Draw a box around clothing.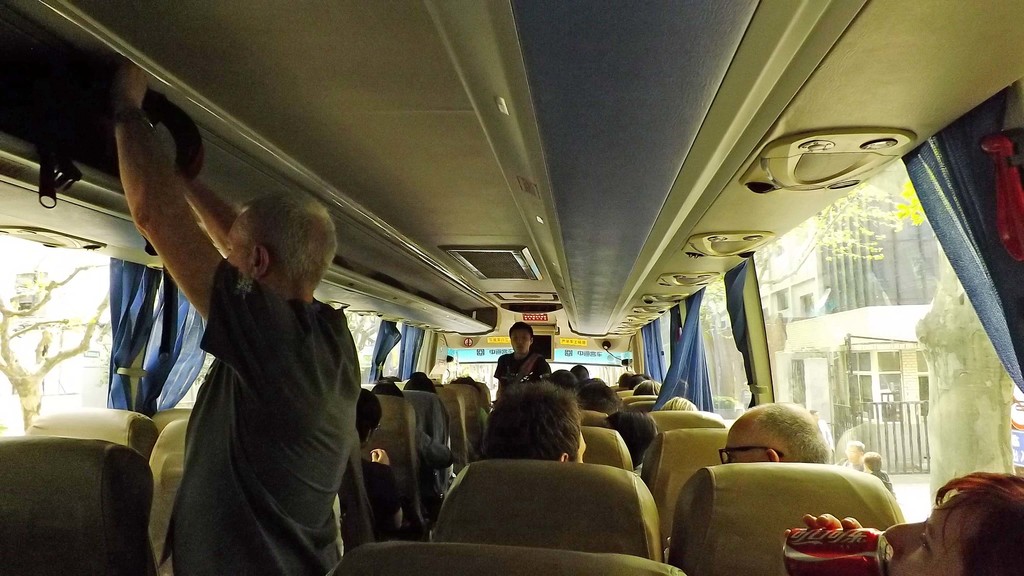
bbox=(488, 346, 550, 406).
